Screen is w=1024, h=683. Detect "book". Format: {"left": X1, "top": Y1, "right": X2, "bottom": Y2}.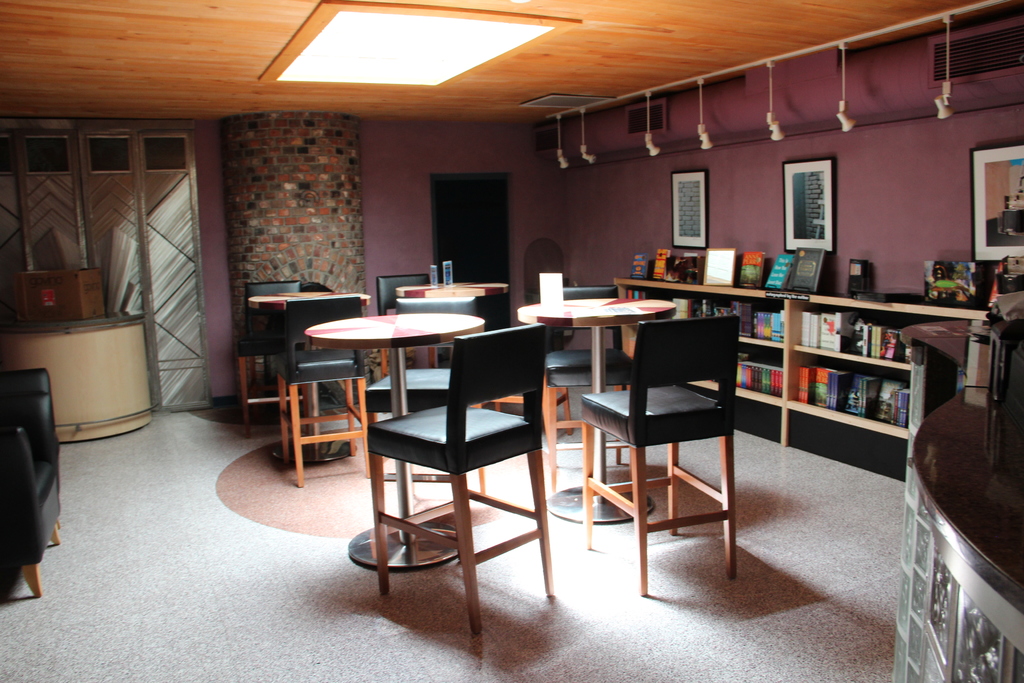
{"left": 764, "top": 247, "right": 799, "bottom": 290}.
